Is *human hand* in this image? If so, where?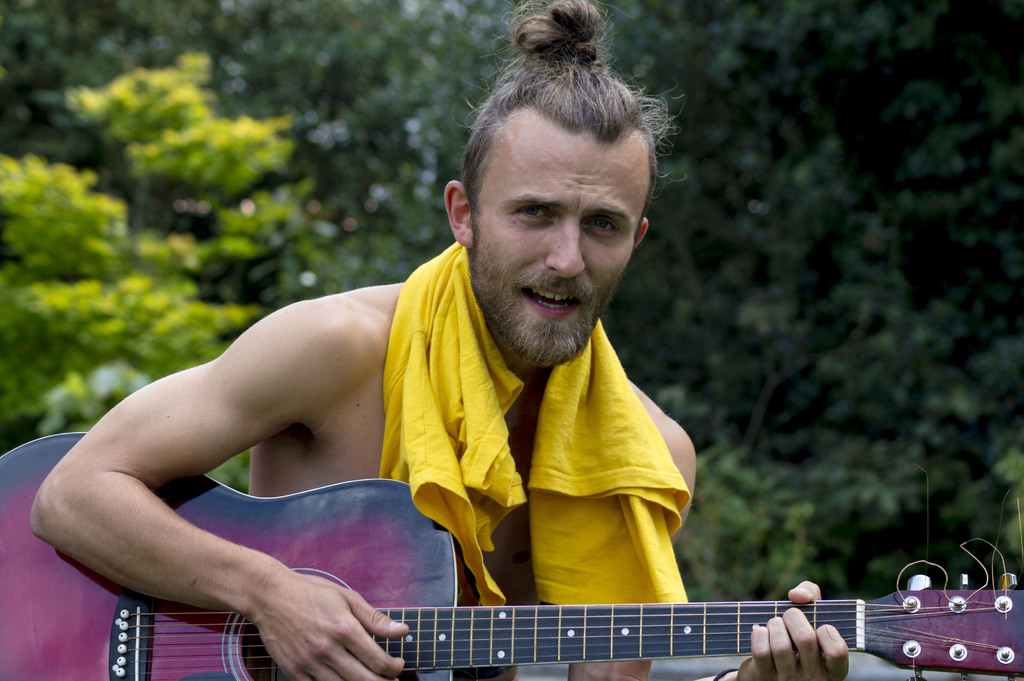
Yes, at l=129, t=539, r=411, b=663.
